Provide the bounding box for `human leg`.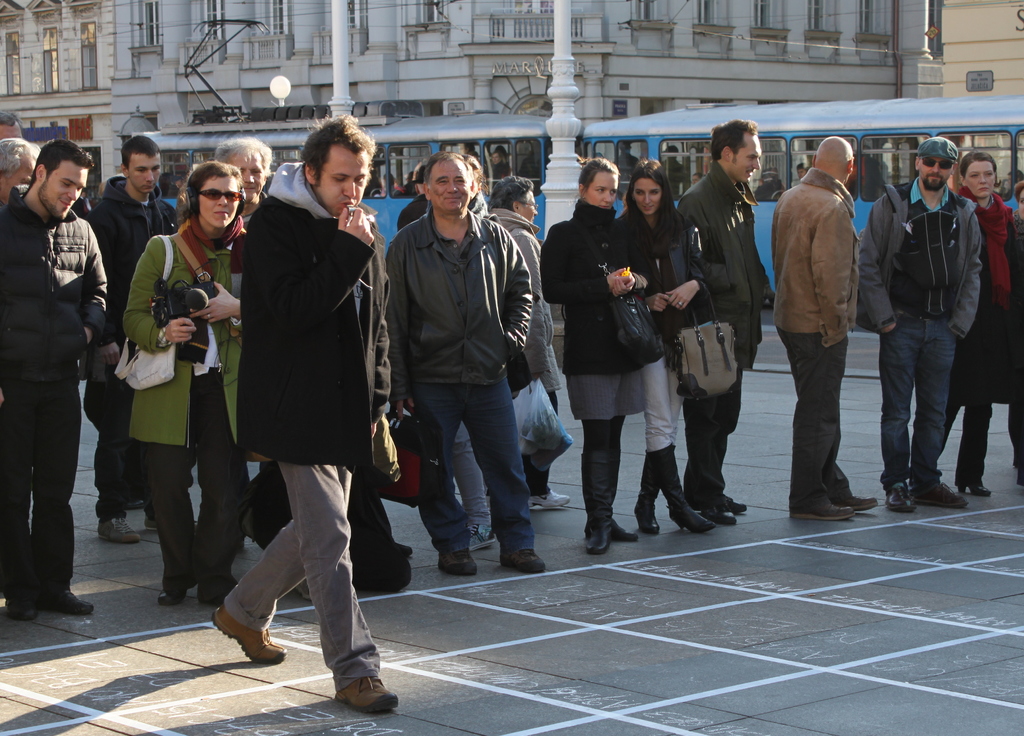
detection(0, 377, 34, 624).
